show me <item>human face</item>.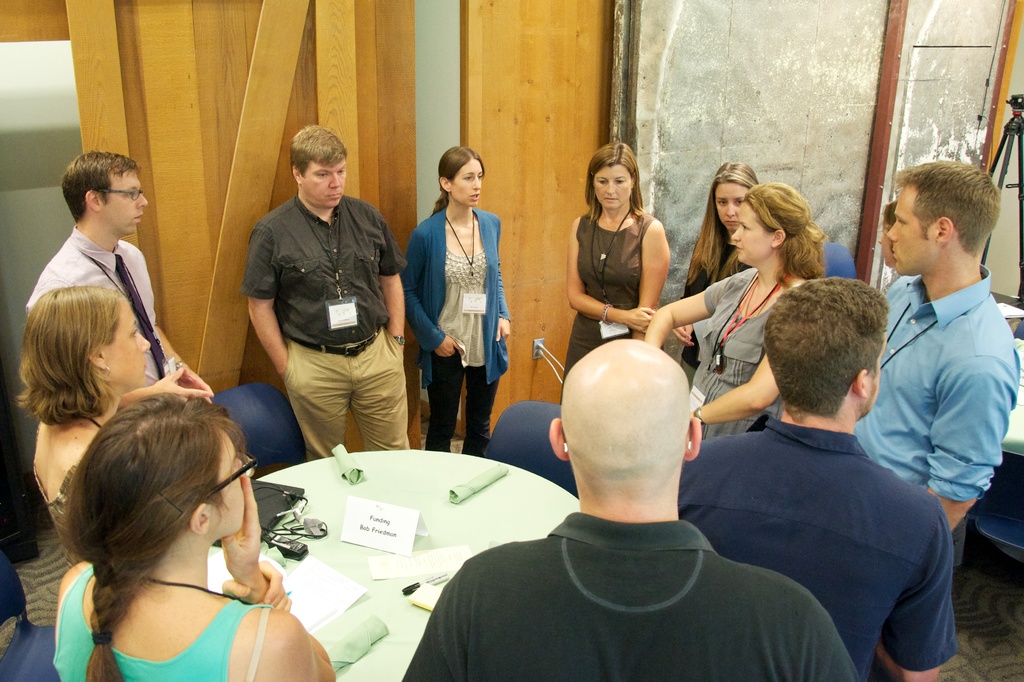
<item>human face</item> is here: x1=104 y1=296 x2=150 y2=387.
